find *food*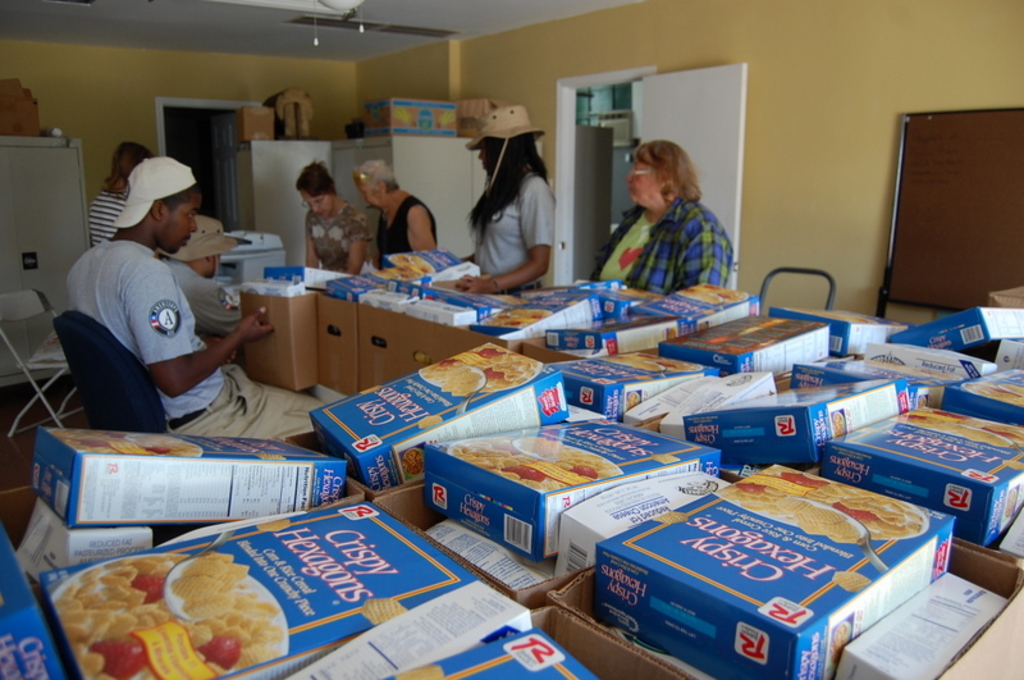
l=960, t=374, r=1023, b=409
